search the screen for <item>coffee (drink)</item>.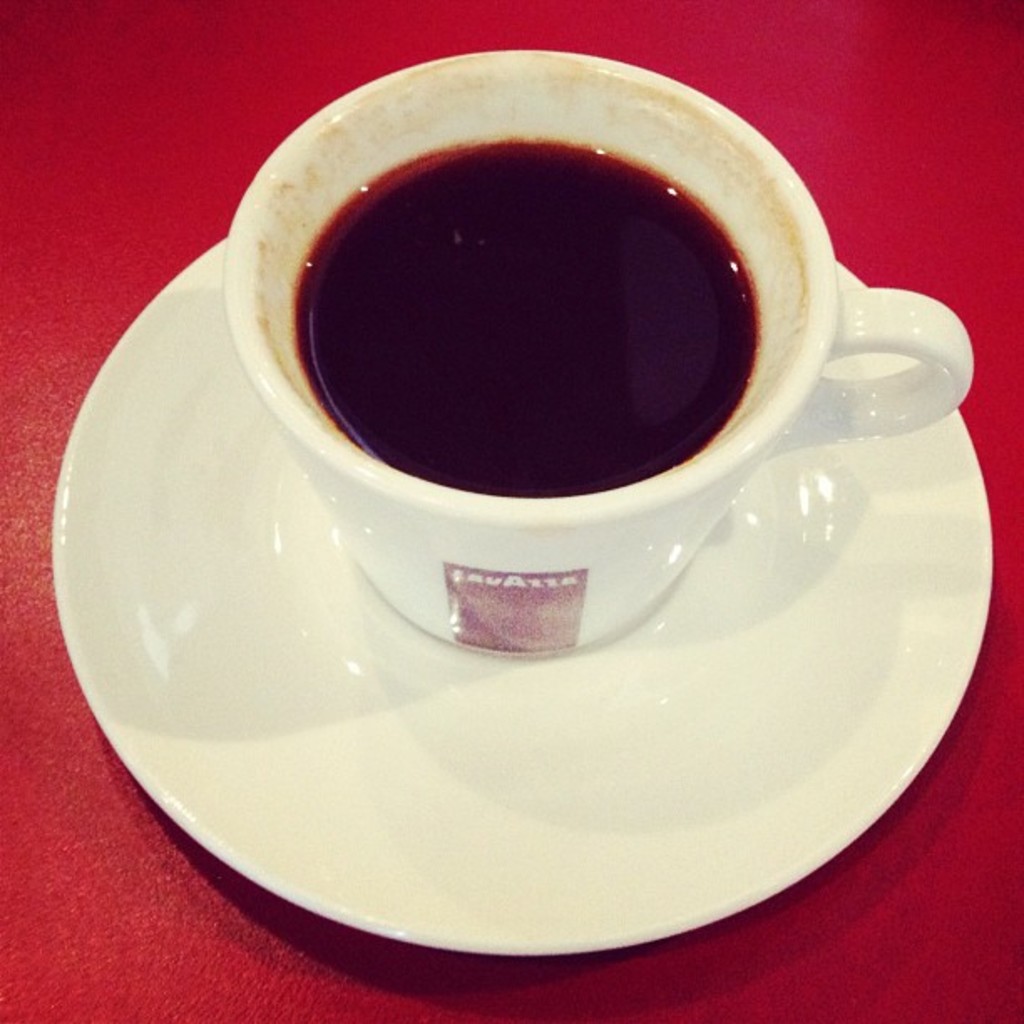
Found at <region>187, 40, 944, 632</region>.
